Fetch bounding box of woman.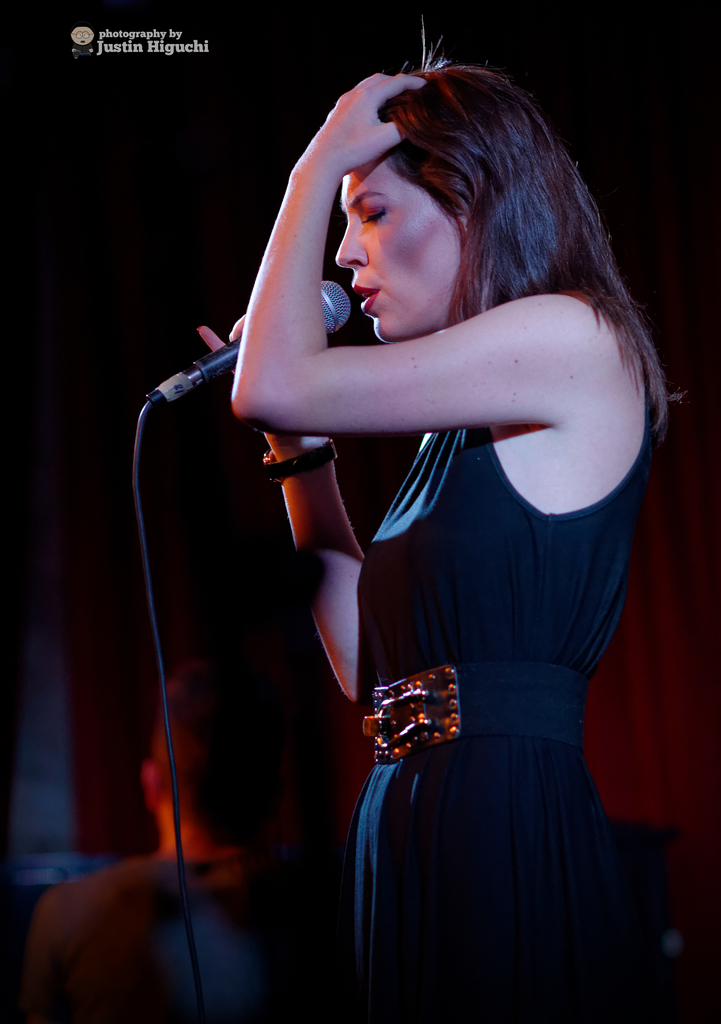
Bbox: <region>213, 22, 661, 1023</region>.
